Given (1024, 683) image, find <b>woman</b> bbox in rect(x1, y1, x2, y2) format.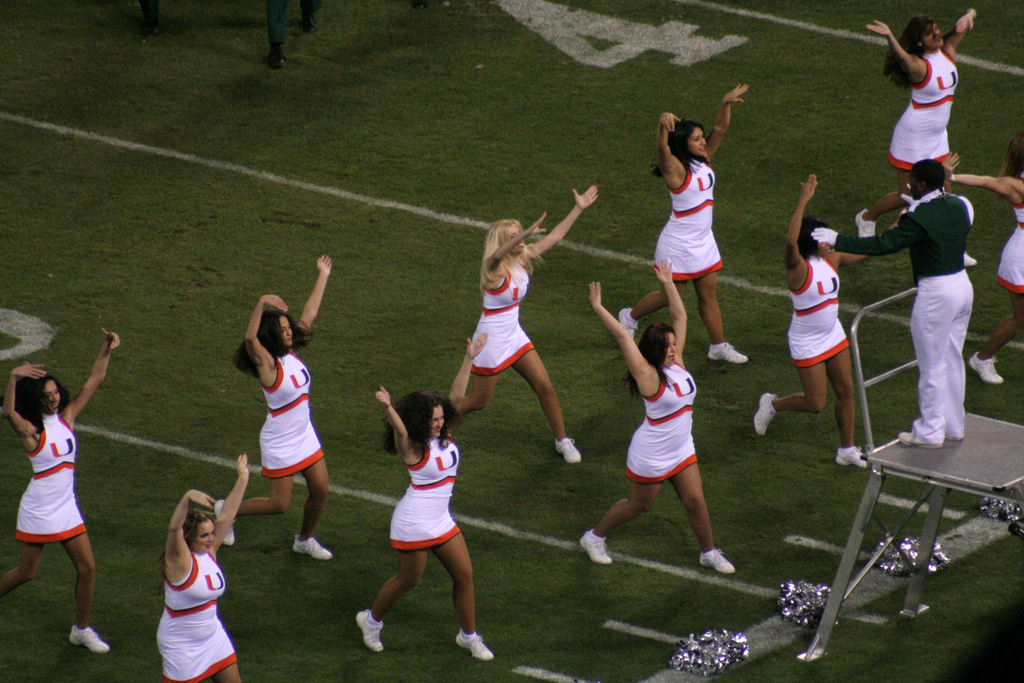
rect(619, 76, 753, 367).
